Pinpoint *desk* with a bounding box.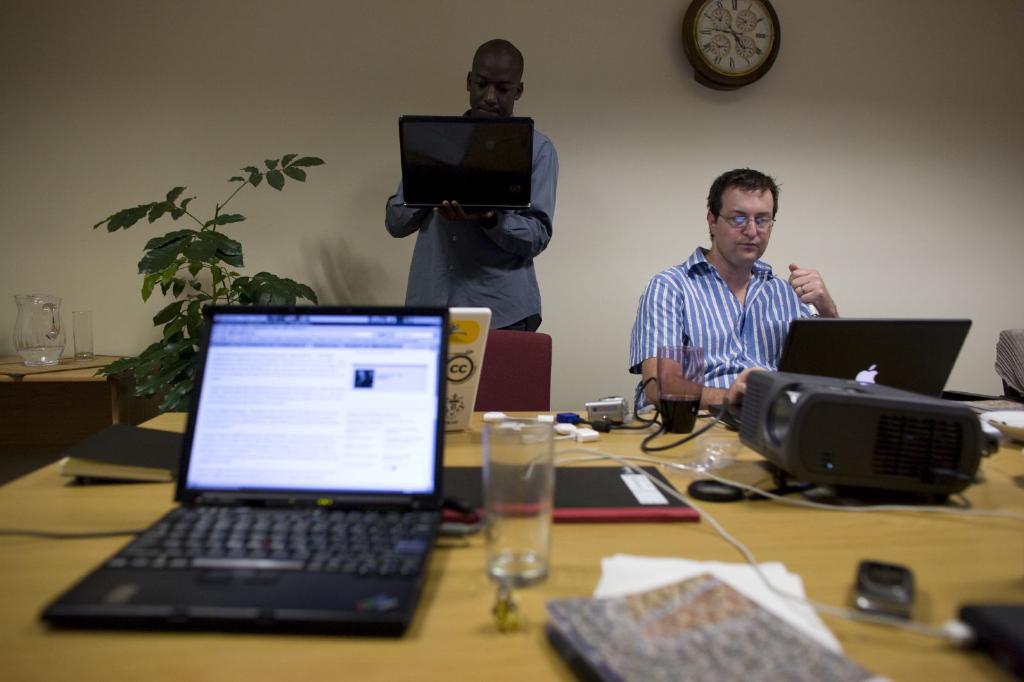
0:413:1023:681.
